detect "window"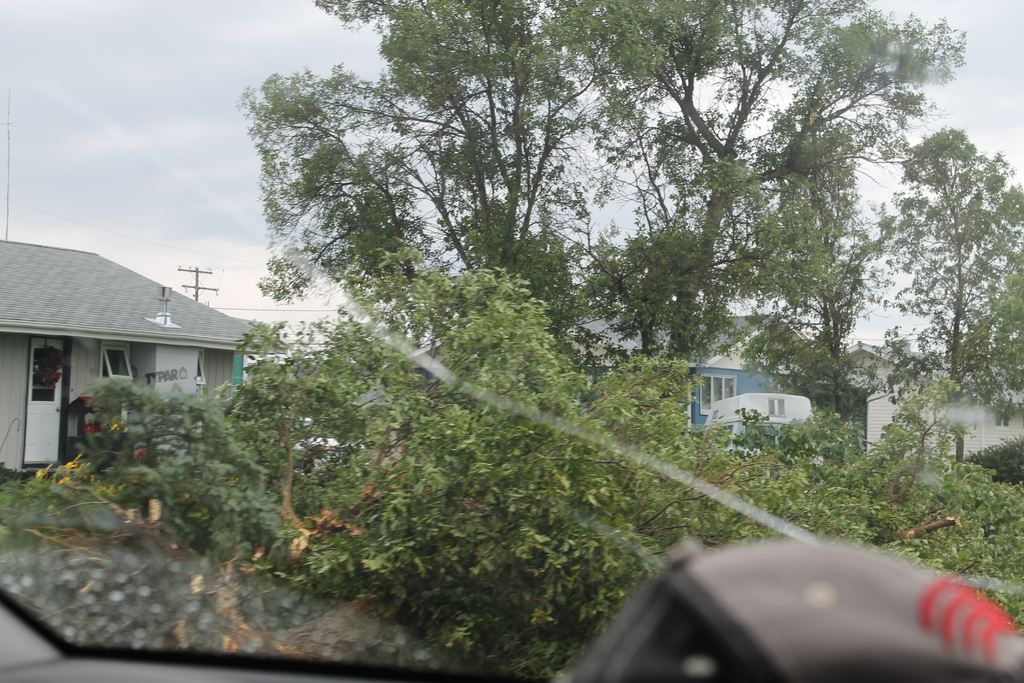
100, 350, 129, 383
